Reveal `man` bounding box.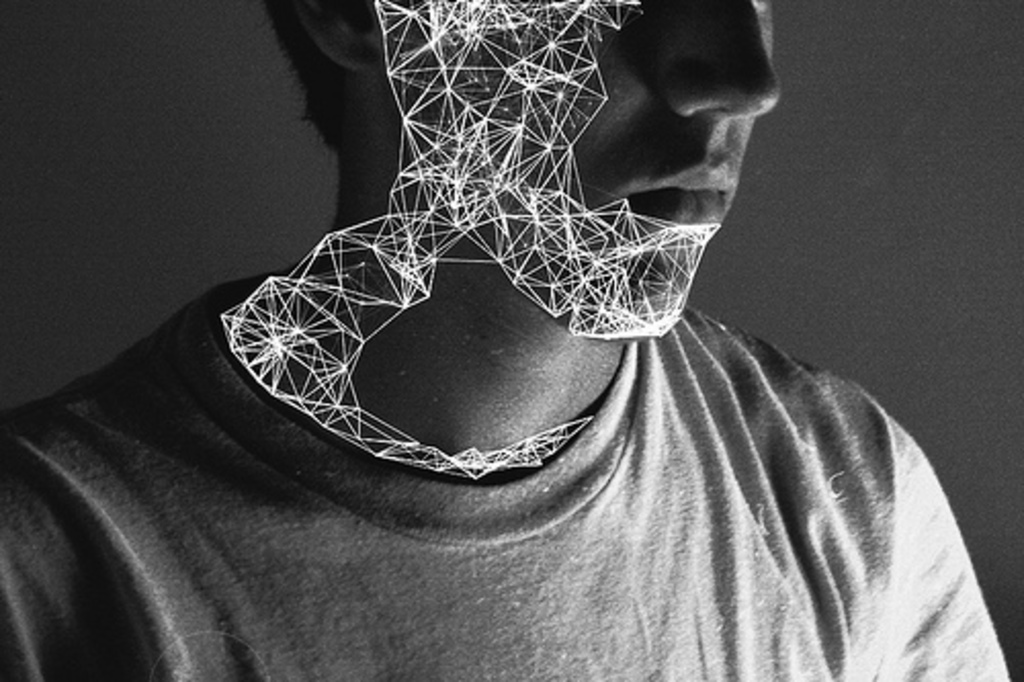
Revealed: region(0, 0, 1018, 680).
